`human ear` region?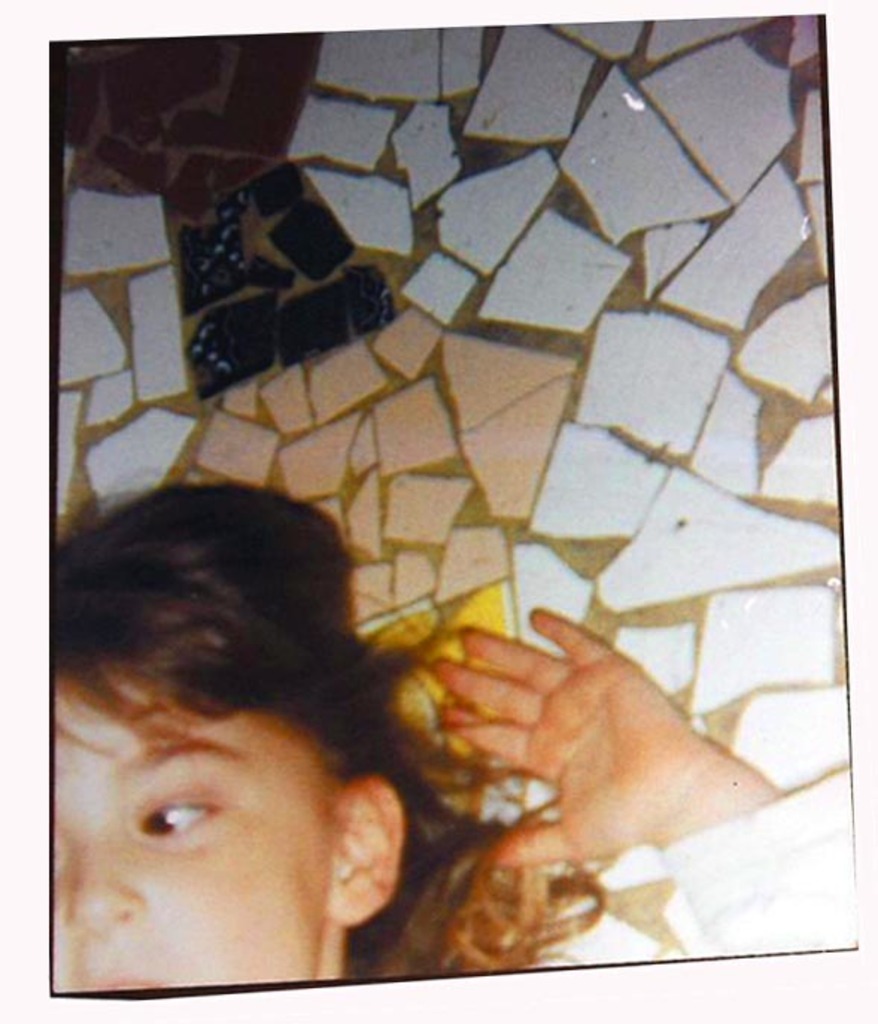
bbox(326, 774, 404, 926)
